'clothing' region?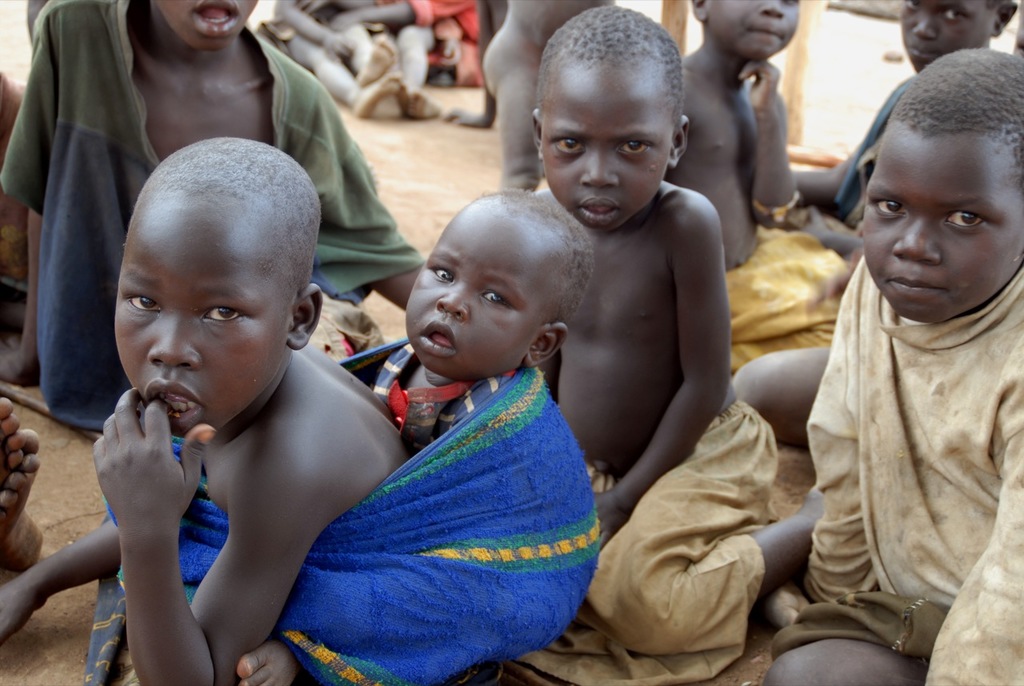
(x1=780, y1=249, x2=1020, y2=677)
